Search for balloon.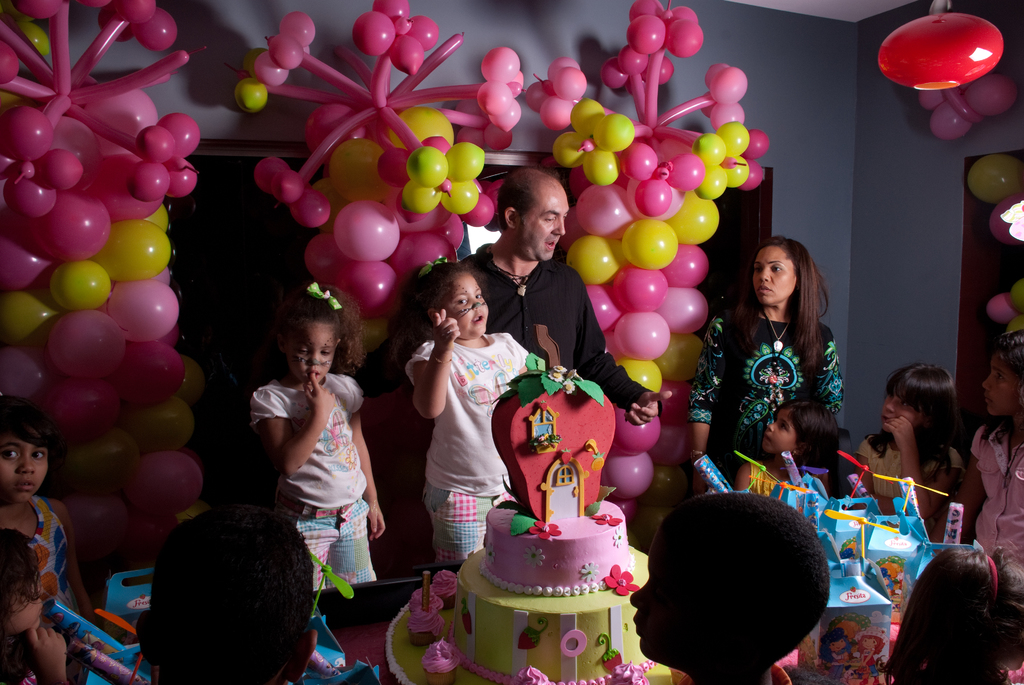
Found at left=509, top=70, right=527, bottom=91.
